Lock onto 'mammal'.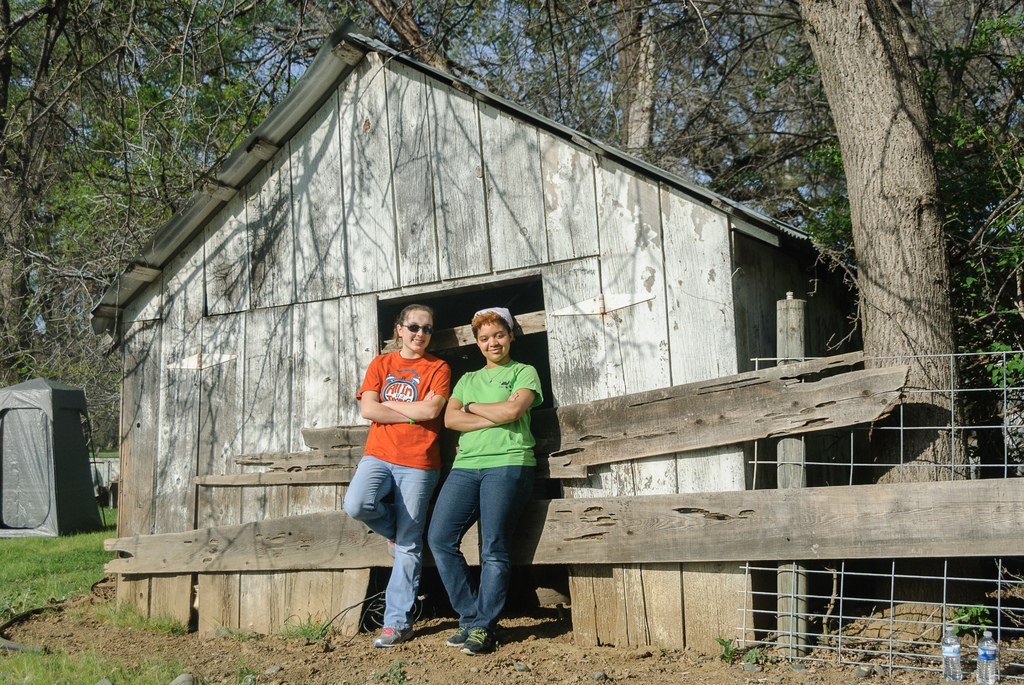
Locked: (left=341, top=306, right=454, bottom=650).
